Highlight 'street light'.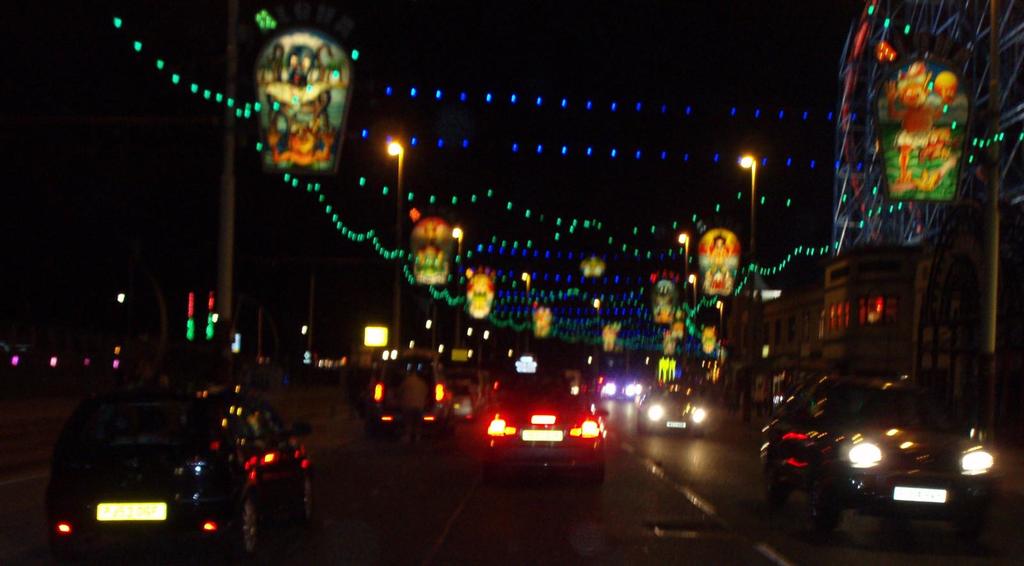
Highlighted region: <bbox>381, 137, 409, 357</bbox>.
